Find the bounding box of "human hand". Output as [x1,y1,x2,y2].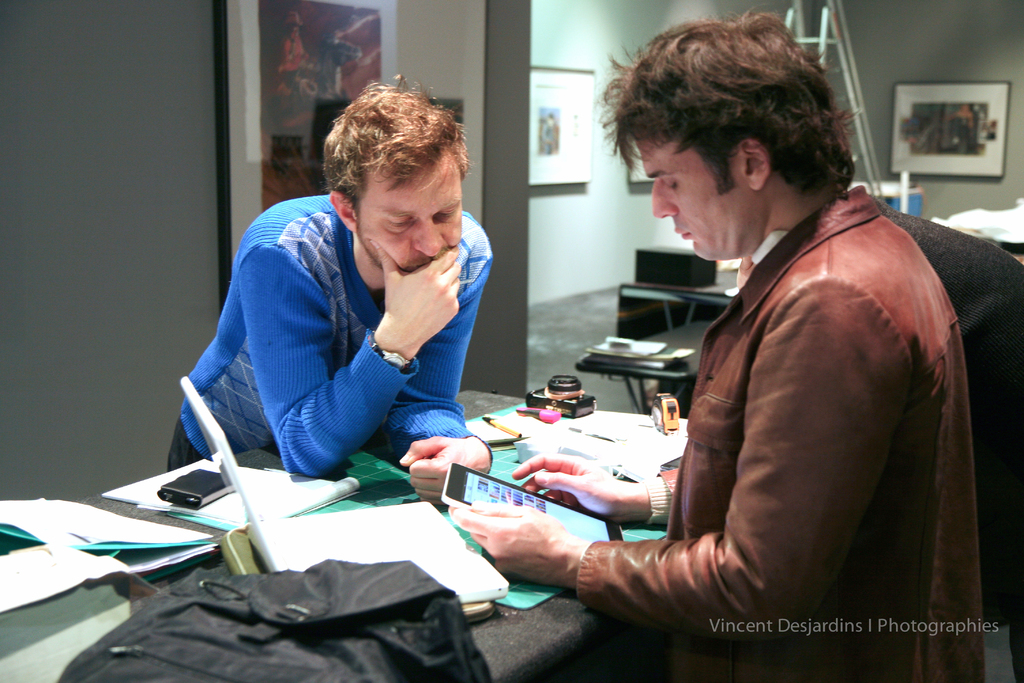
[397,436,485,509].
